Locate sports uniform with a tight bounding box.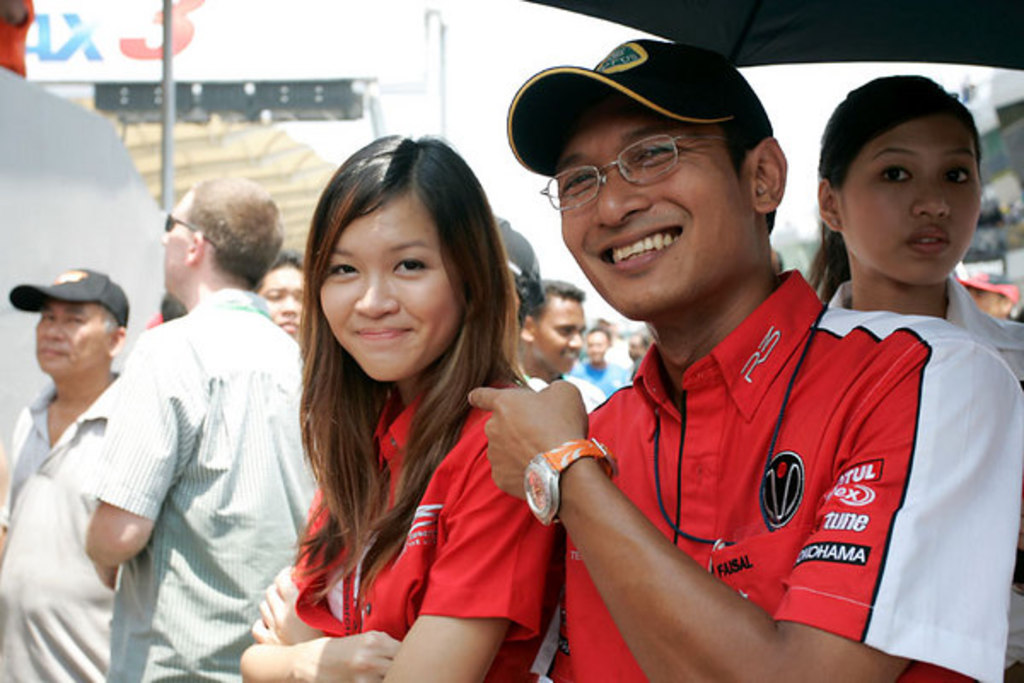
[2, 377, 109, 681].
